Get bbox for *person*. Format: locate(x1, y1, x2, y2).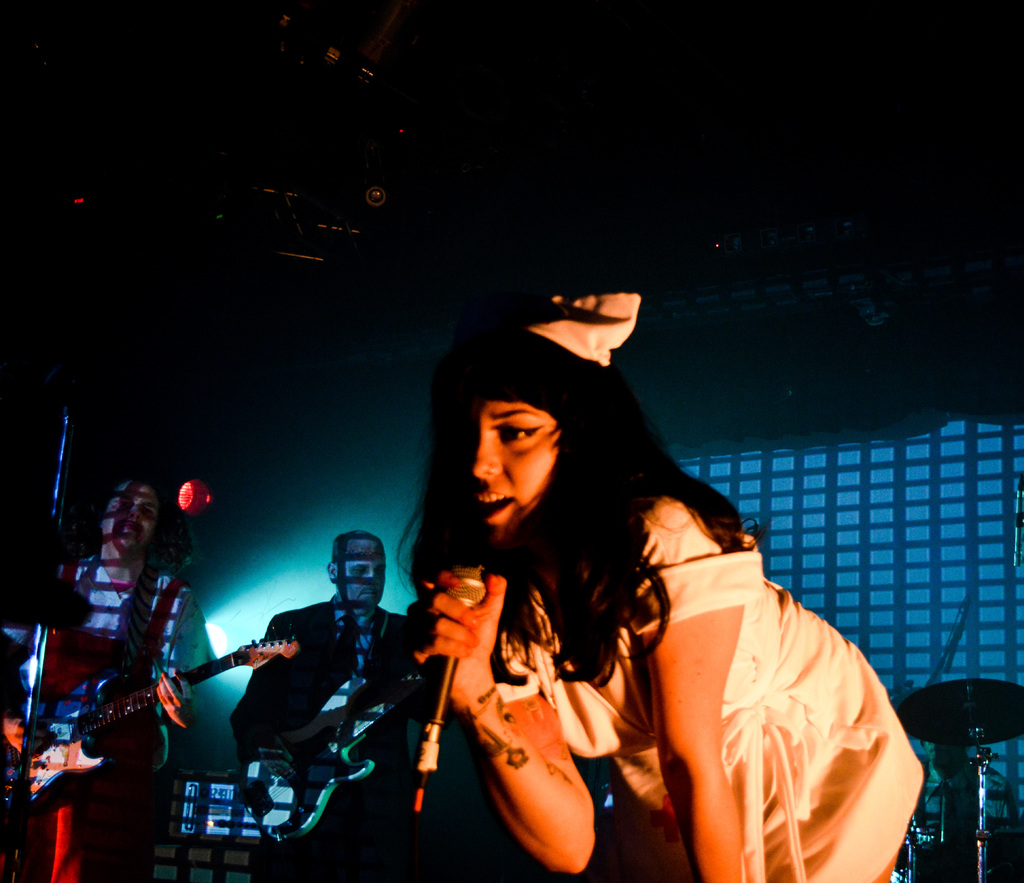
locate(417, 283, 929, 882).
